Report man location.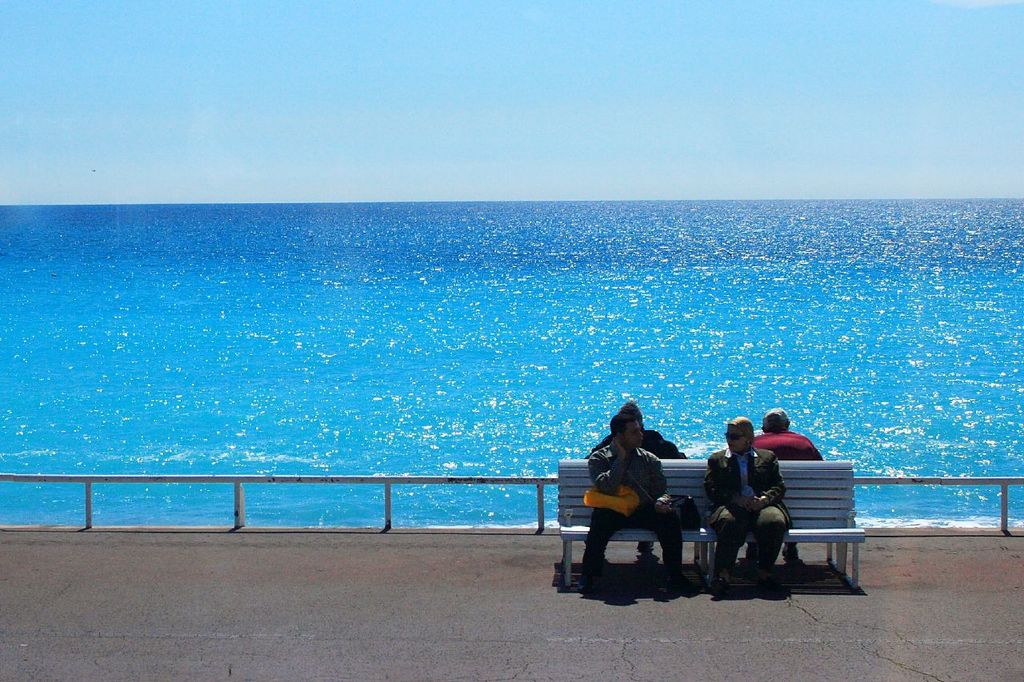
Report: [x1=748, y1=407, x2=823, y2=572].
